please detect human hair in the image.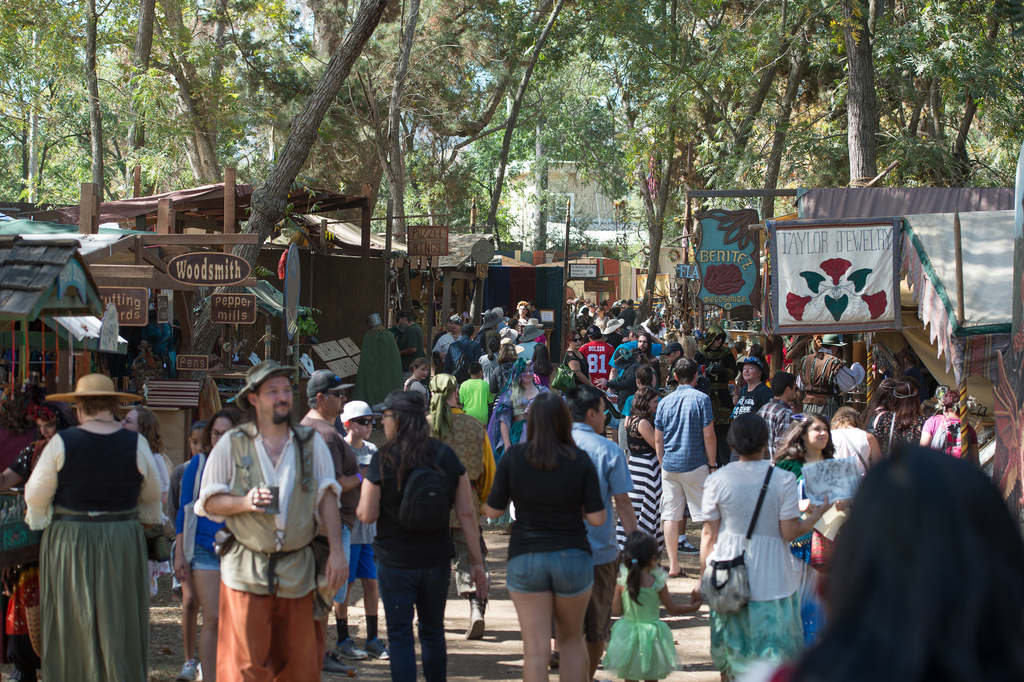
{"x1": 410, "y1": 357, "x2": 431, "y2": 375}.
